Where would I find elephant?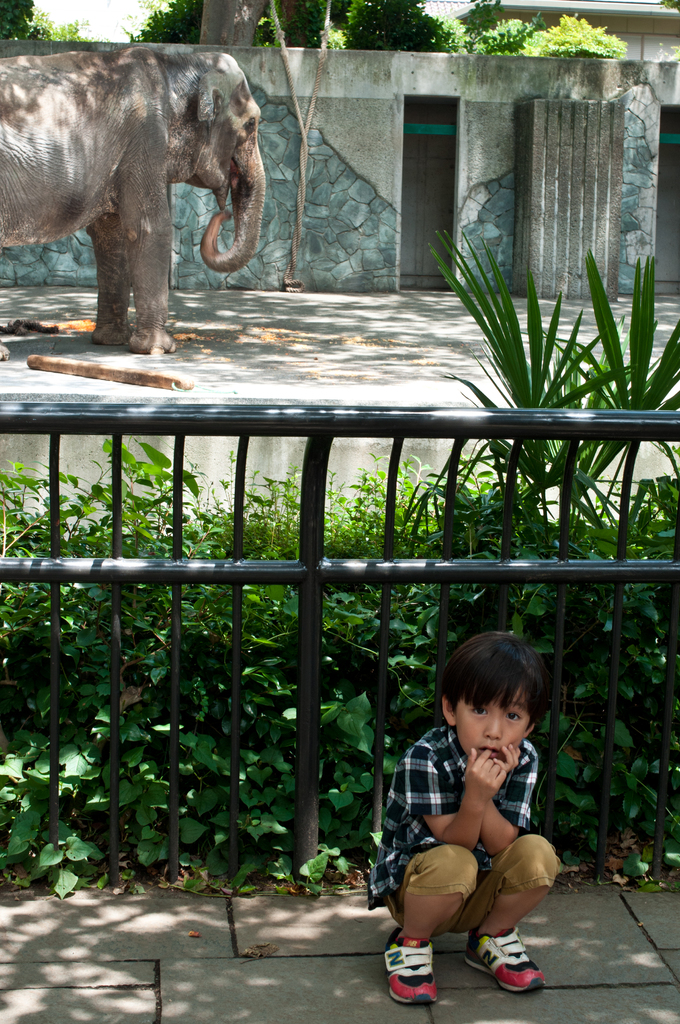
At <box>8,35,279,328</box>.
